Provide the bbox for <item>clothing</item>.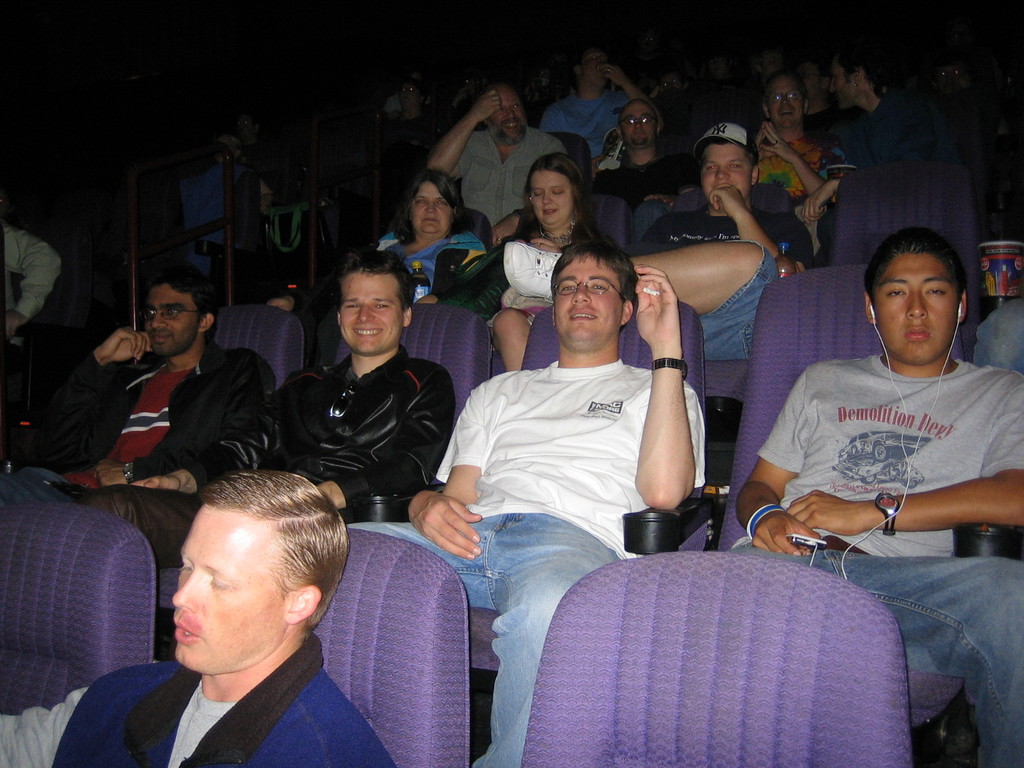
pyautogui.locateOnScreen(0, 628, 394, 767).
